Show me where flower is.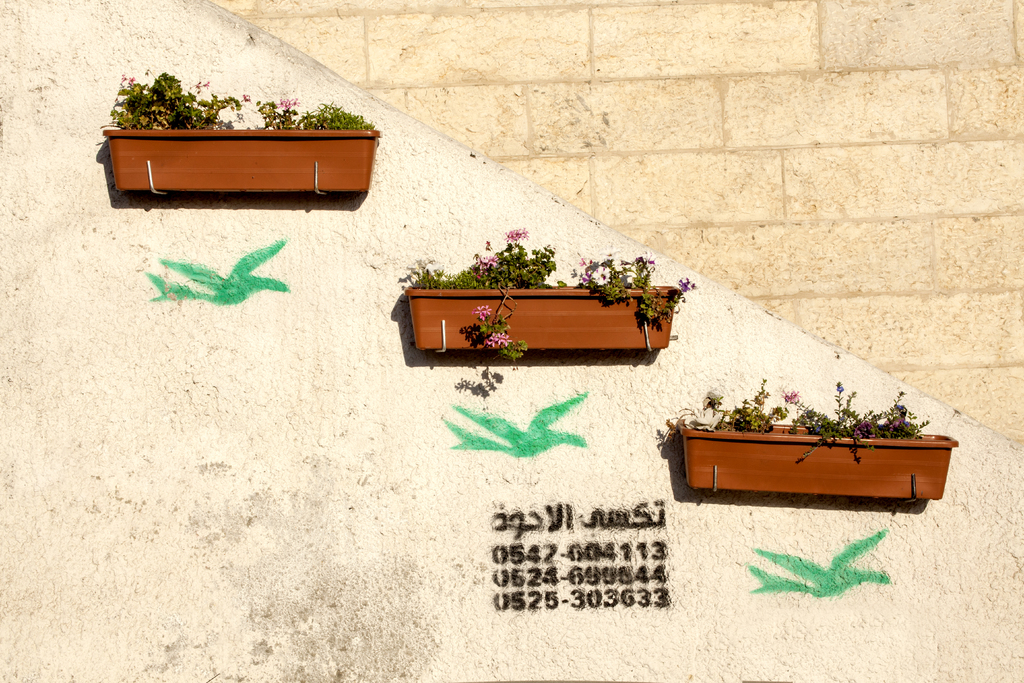
flower is at {"left": 474, "top": 304, "right": 490, "bottom": 321}.
